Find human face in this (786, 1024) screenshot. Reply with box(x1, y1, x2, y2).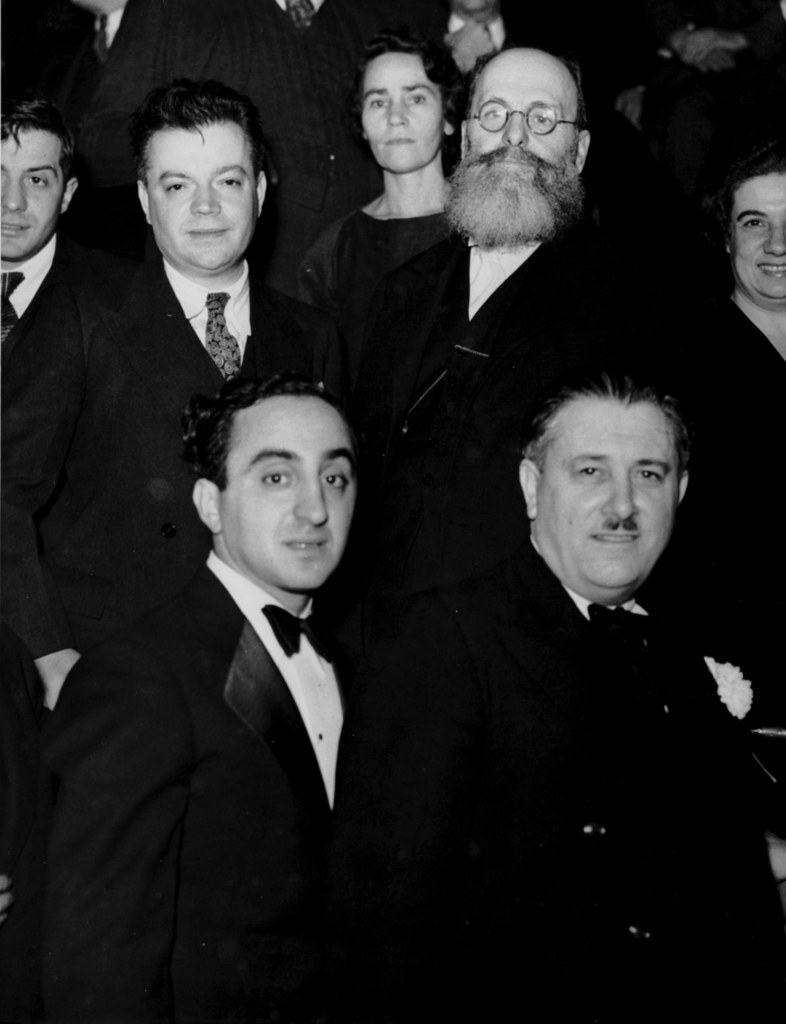
box(463, 49, 584, 180).
